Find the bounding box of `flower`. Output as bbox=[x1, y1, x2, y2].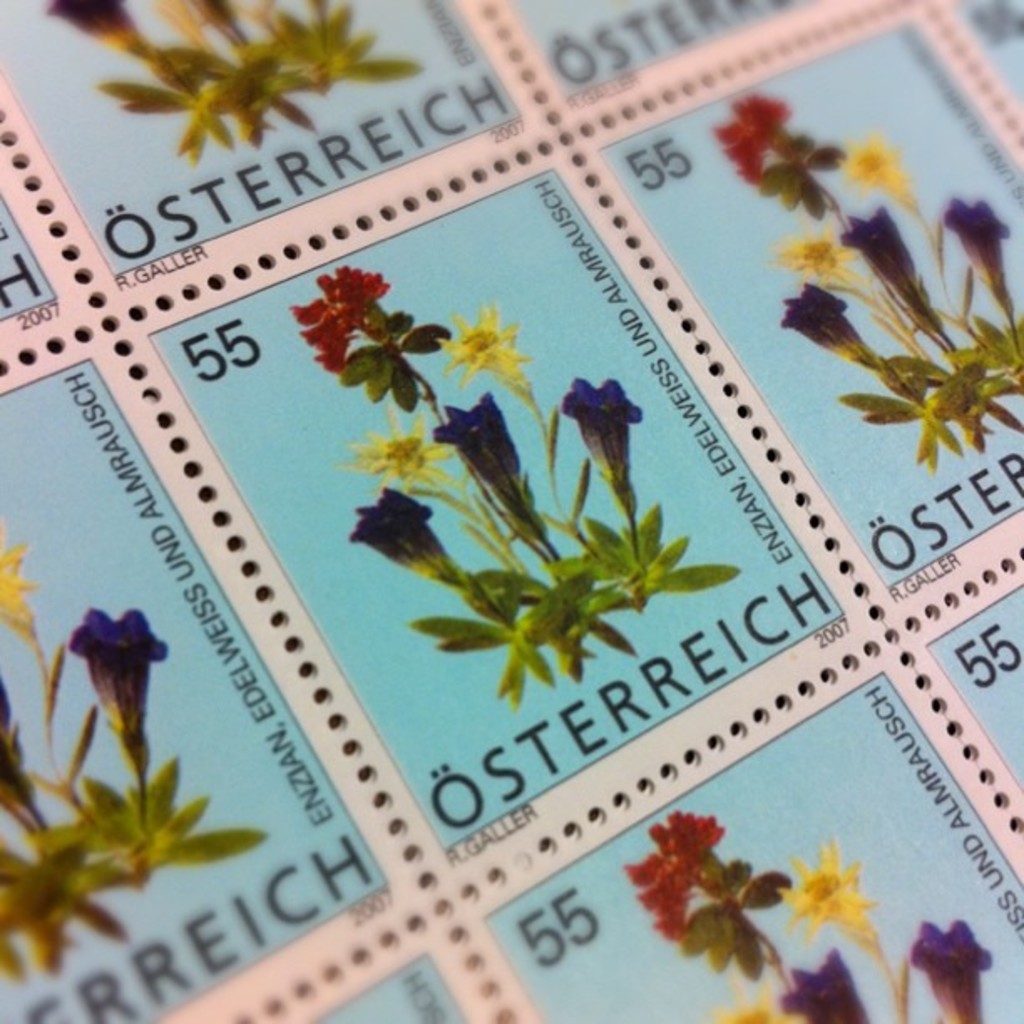
bbox=[907, 912, 992, 1022].
